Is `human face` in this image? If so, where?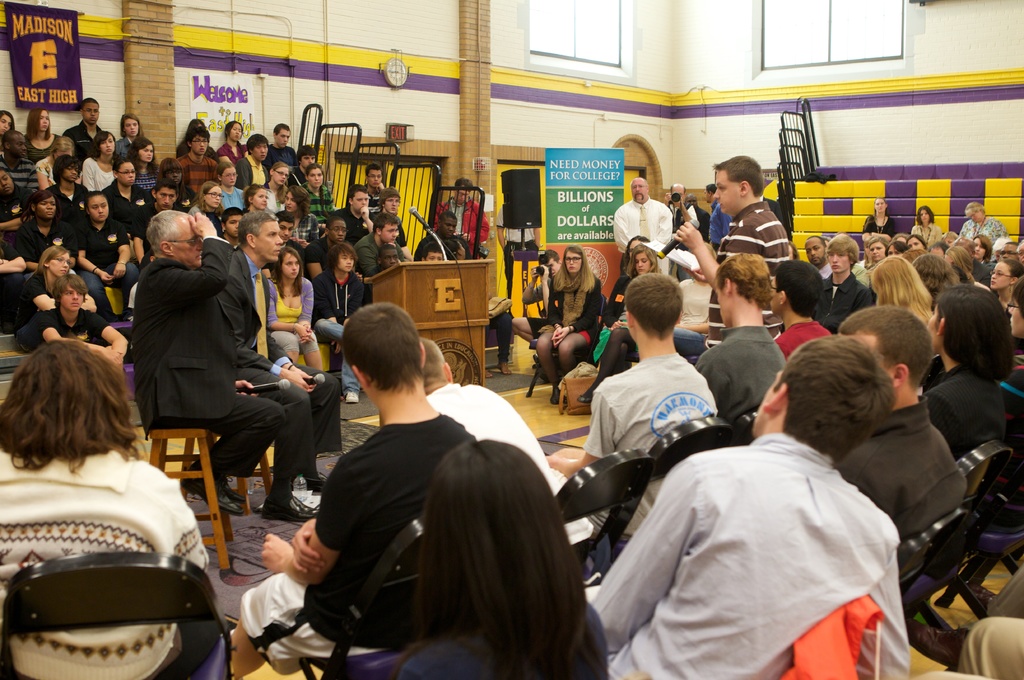
Yes, at pyautogui.locateOnScreen(1018, 243, 1023, 263).
